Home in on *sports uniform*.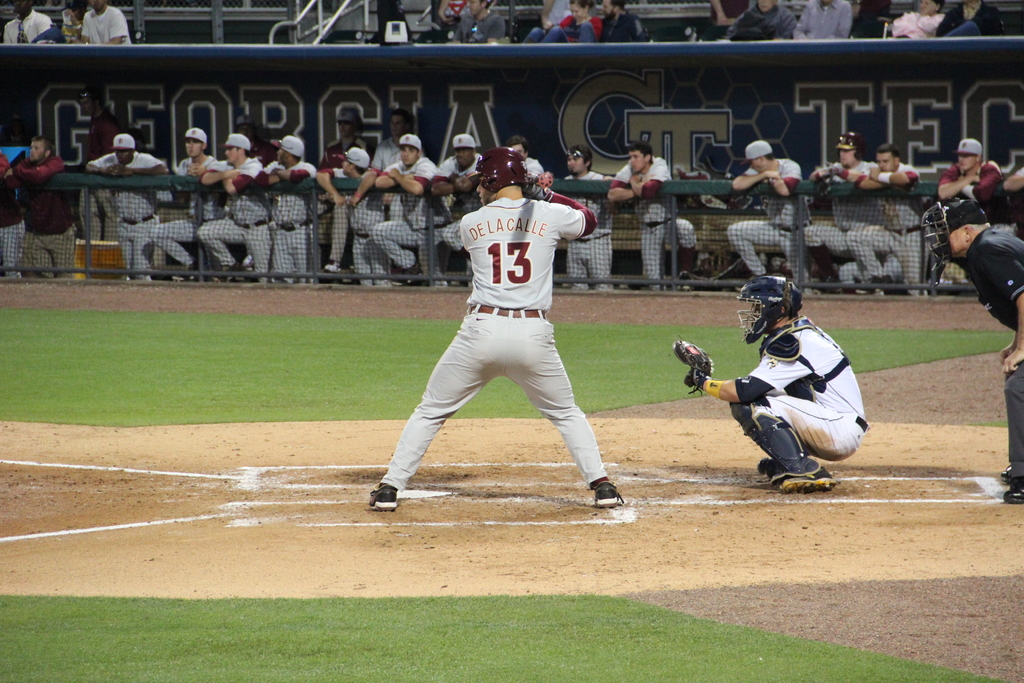
Homed in at (598,151,712,281).
